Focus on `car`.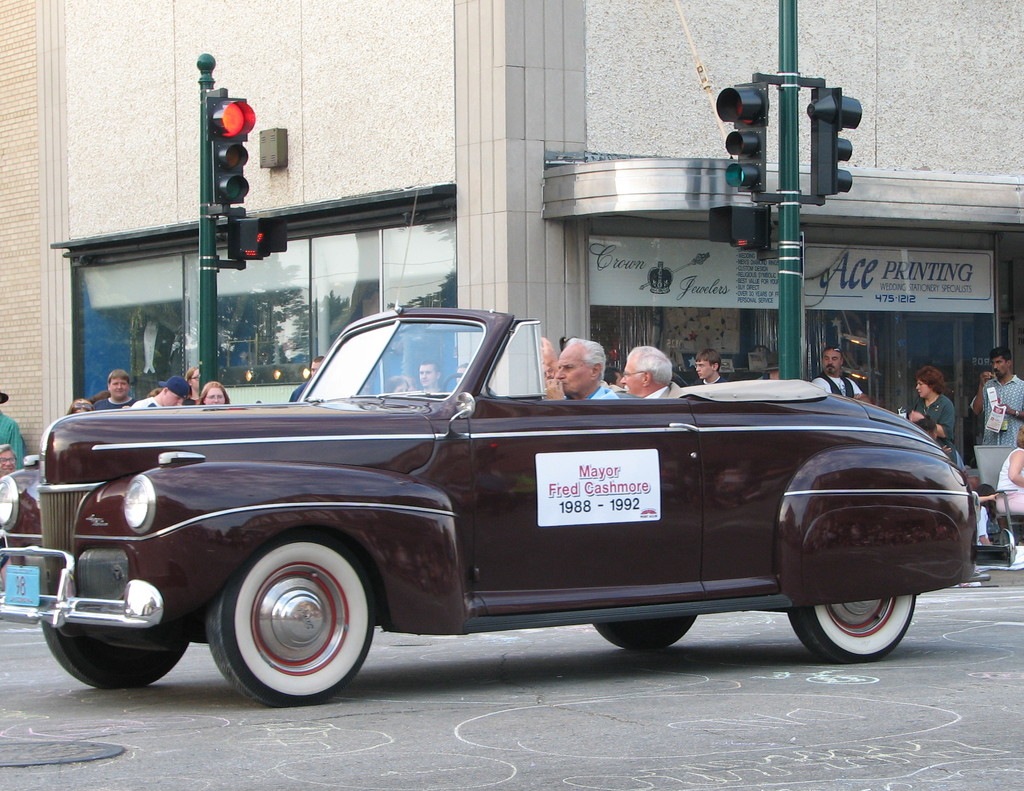
Focused at locate(0, 175, 989, 708).
